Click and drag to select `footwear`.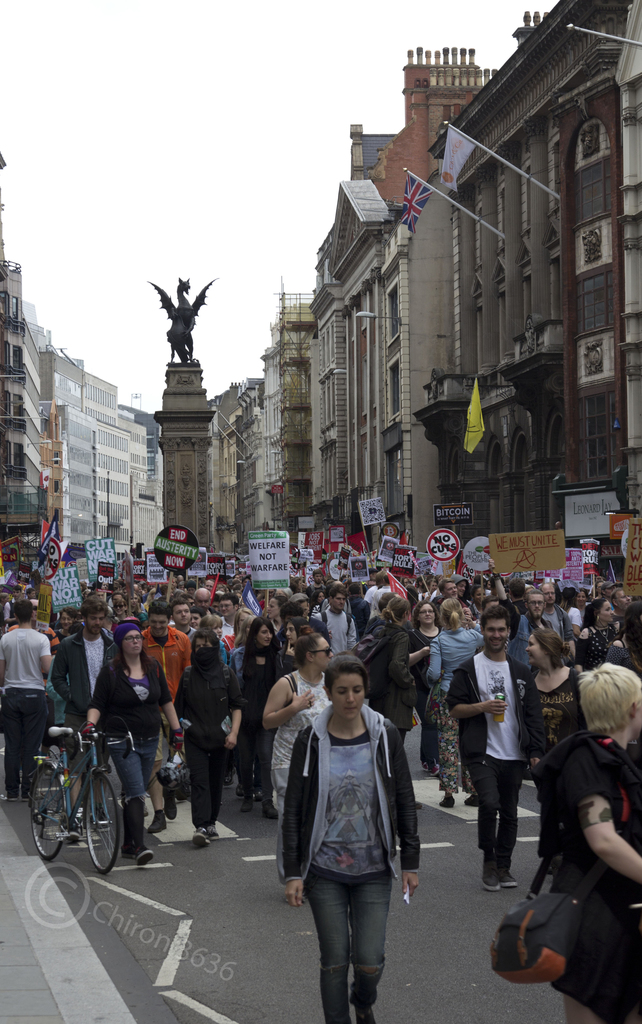
Selection: <bbox>238, 796, 252, 816</bbox>.
